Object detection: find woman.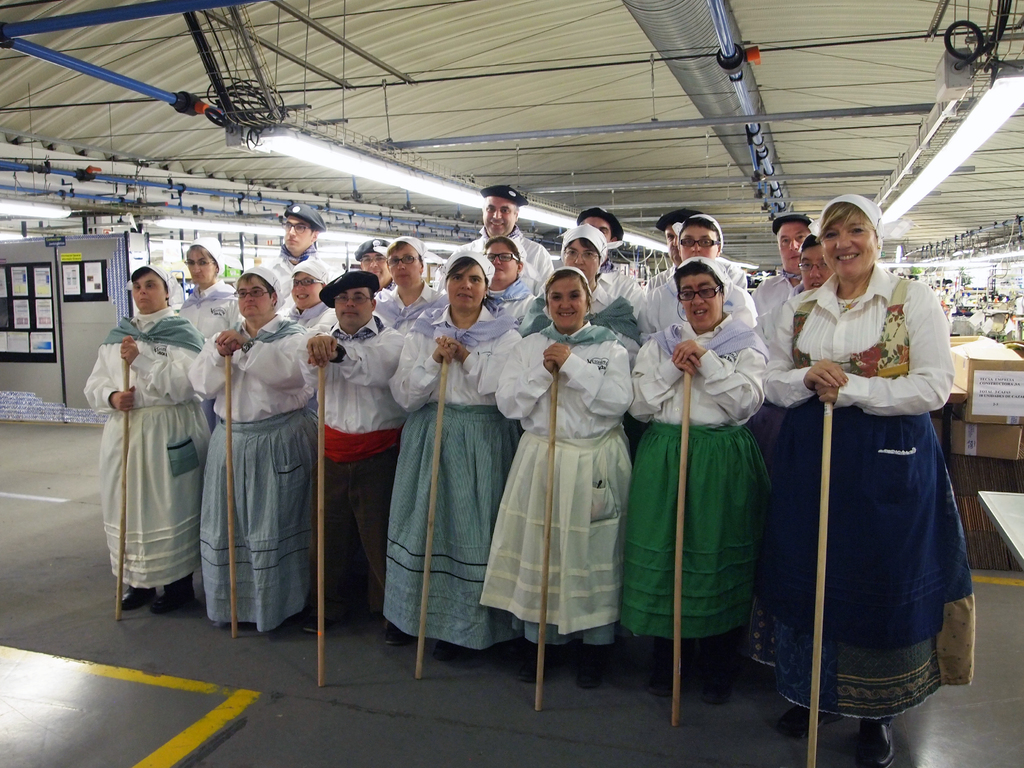
region(490, 264, 636, 692).
